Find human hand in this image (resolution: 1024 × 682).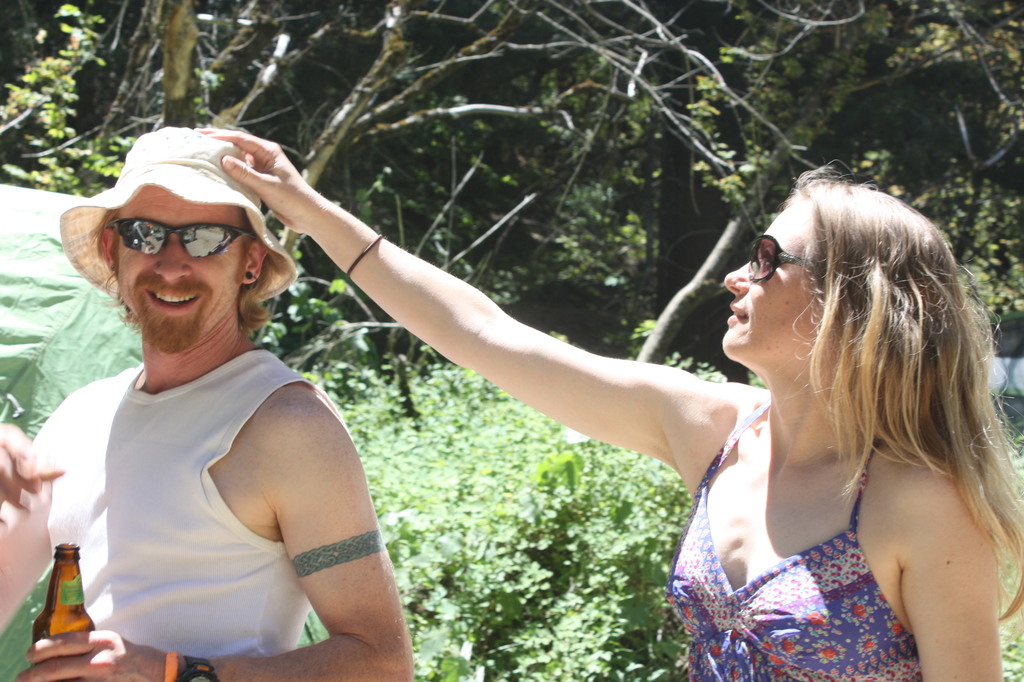
191,134,372,266.
